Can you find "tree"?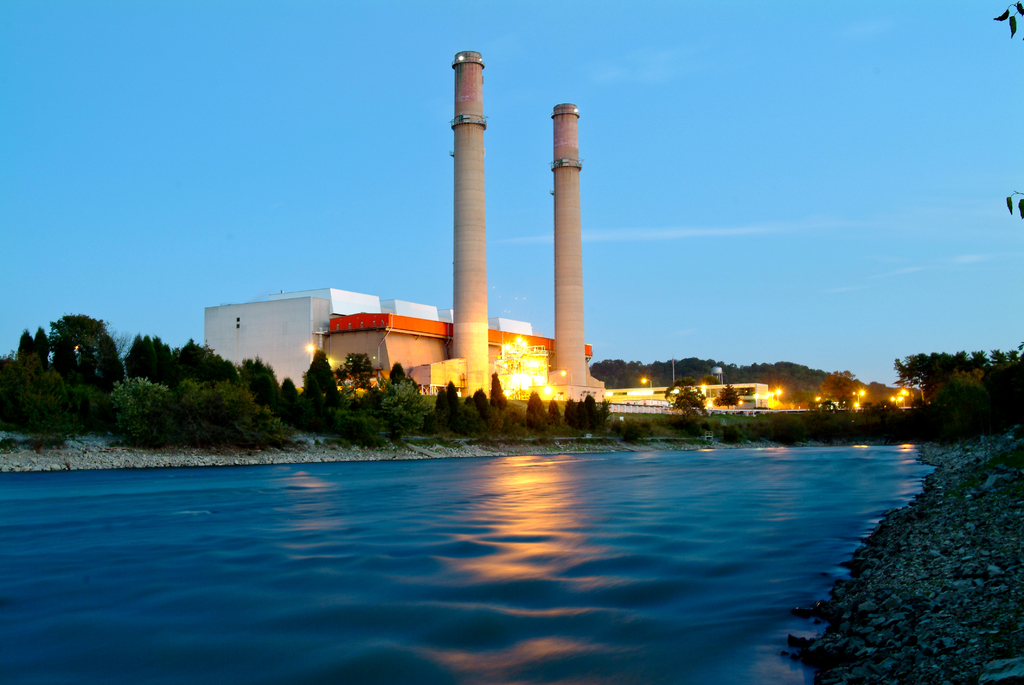
Yes, bounding box: detection(667, 376, 712, 421).
